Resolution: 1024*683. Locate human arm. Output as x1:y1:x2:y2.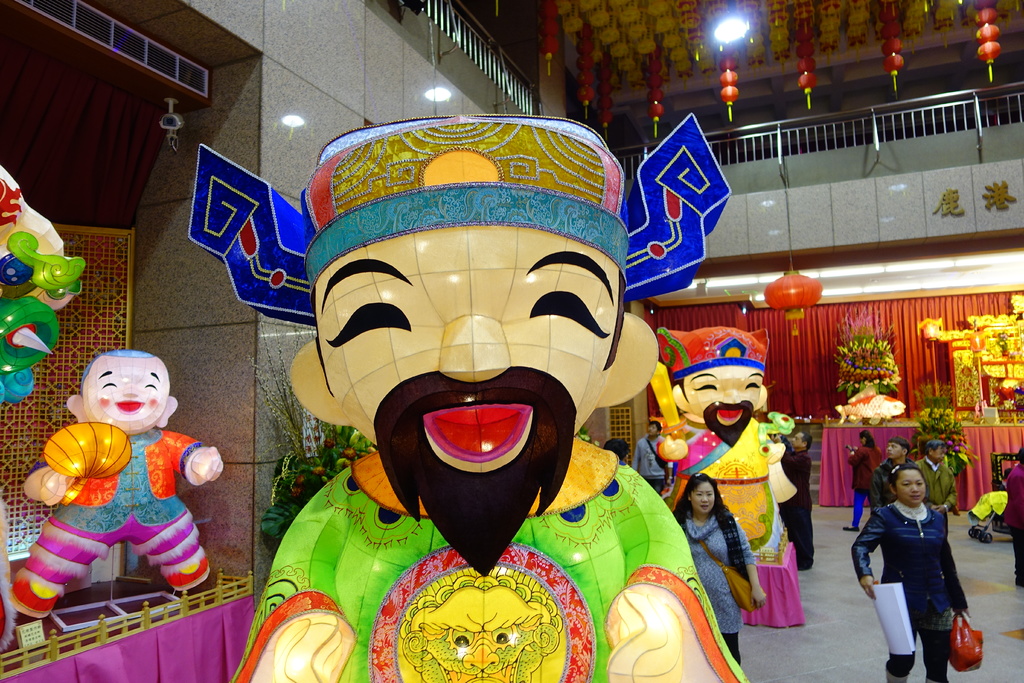
243:490:353:682.
